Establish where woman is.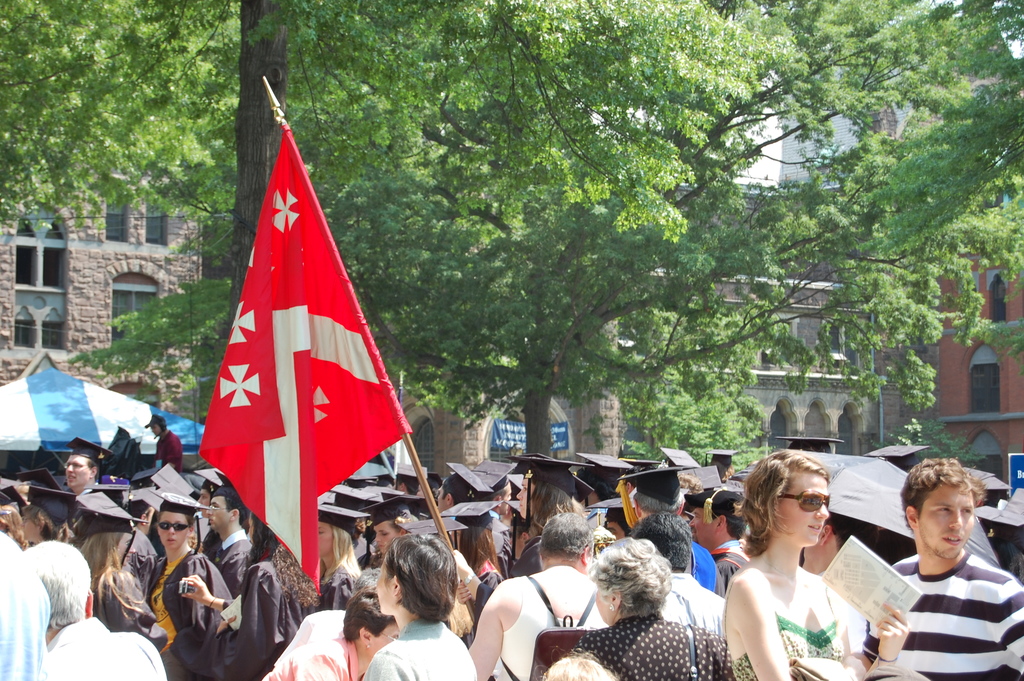
Established at pyautogui.locateOnScreen(718, 458, 907, 679).
